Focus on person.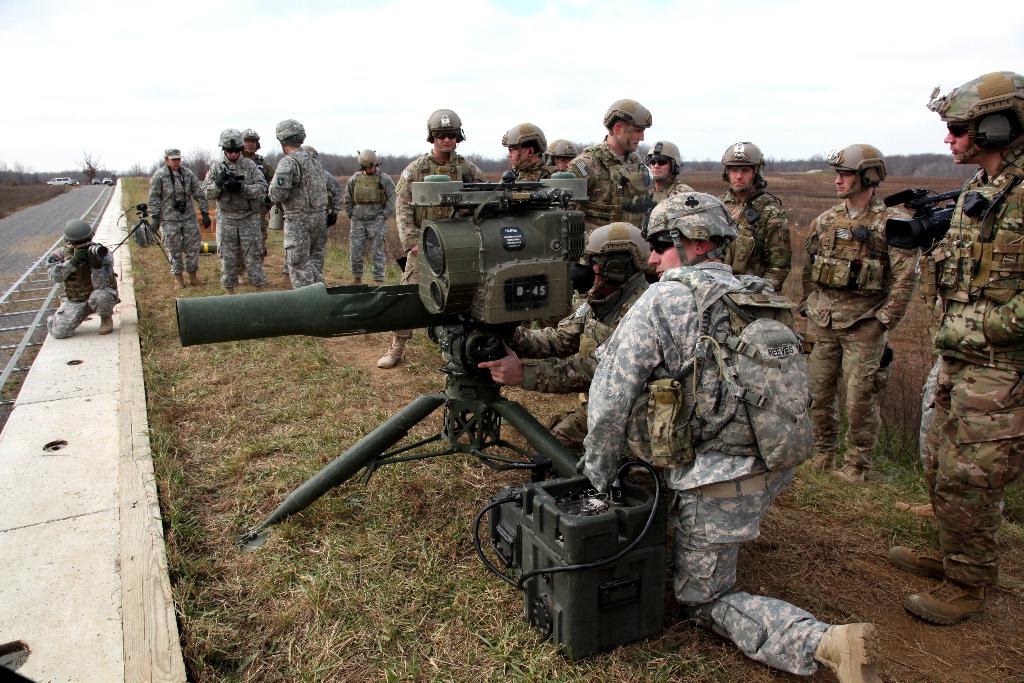
Focused at <bbox>646, 138, 687, 209</bbox>.
